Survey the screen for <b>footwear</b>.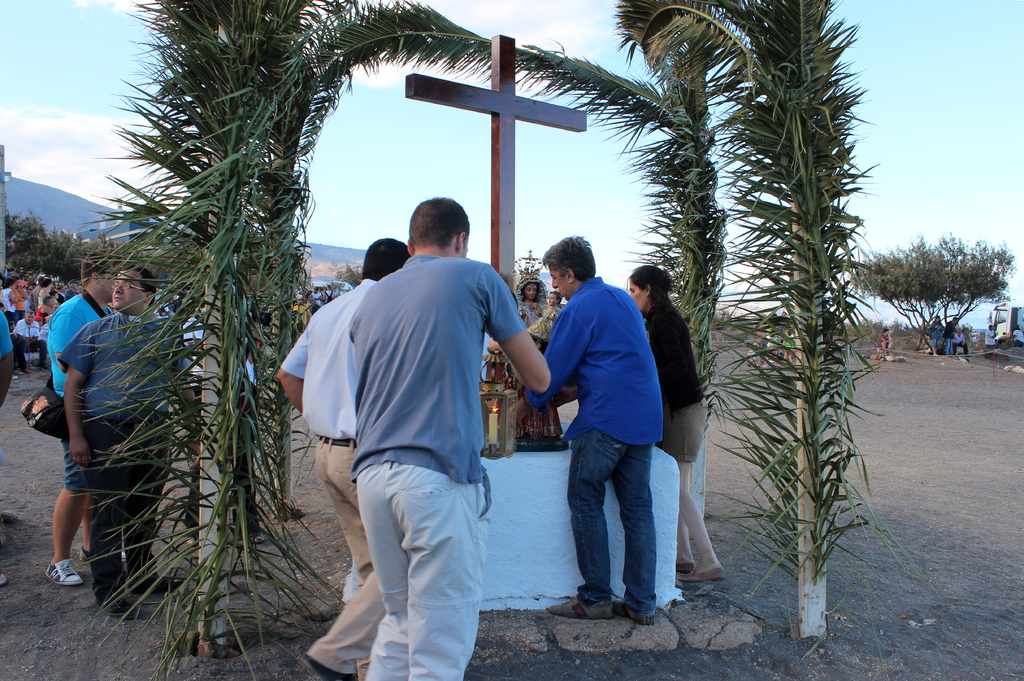
Survey found: locate(132, 578, 182, 594).
